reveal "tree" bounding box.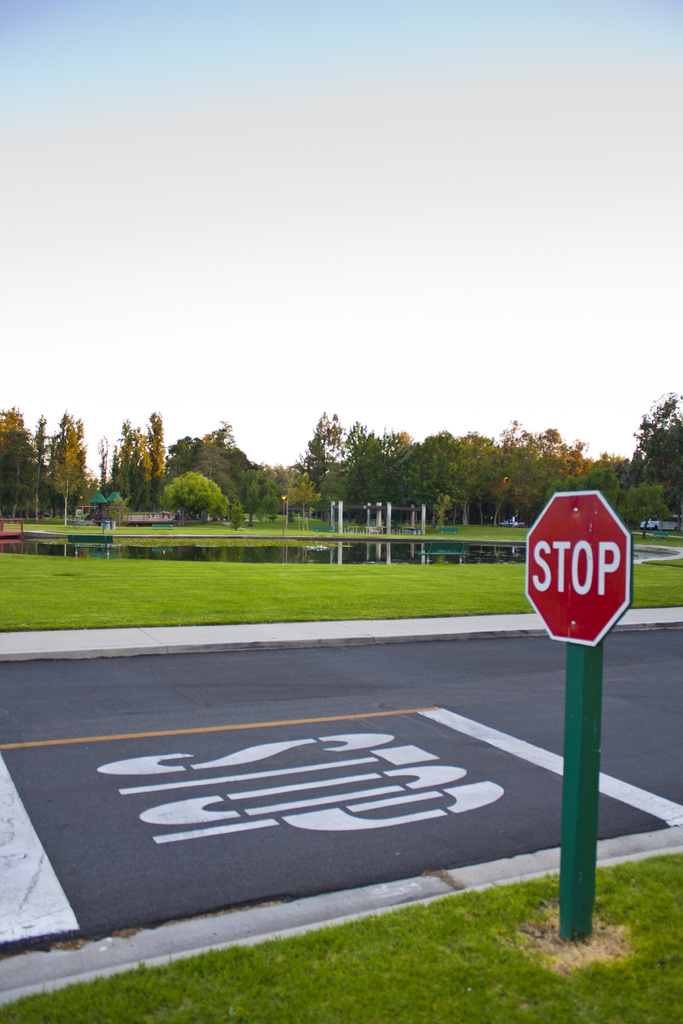
Revealed: select_region(618, 385, 682, 527).
